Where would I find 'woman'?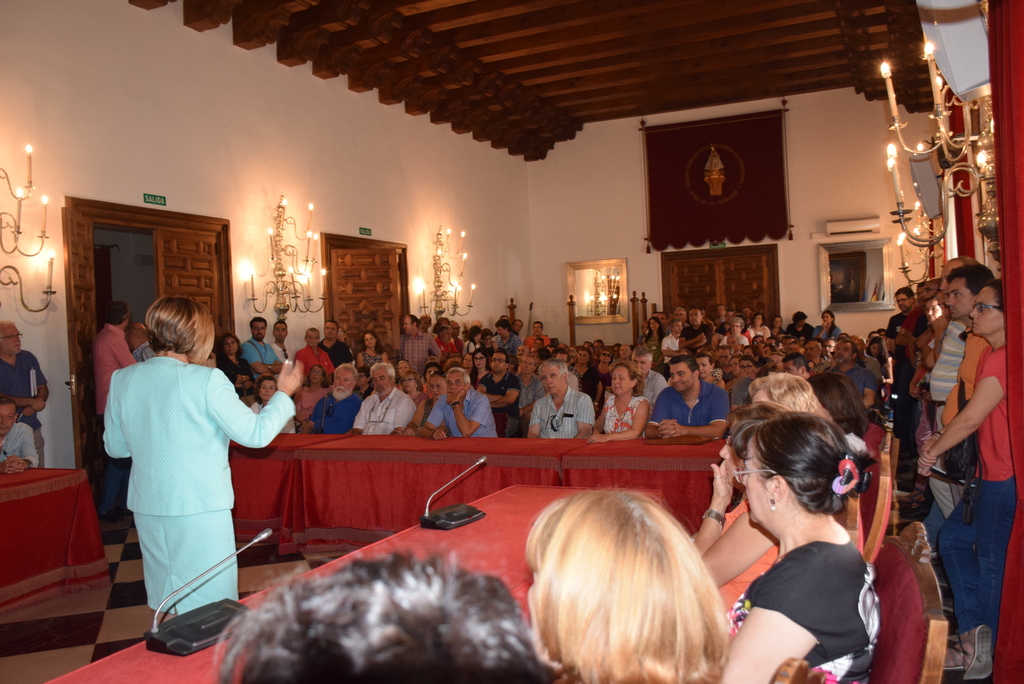
At left=902, top=299, right=951, bottom=509.
